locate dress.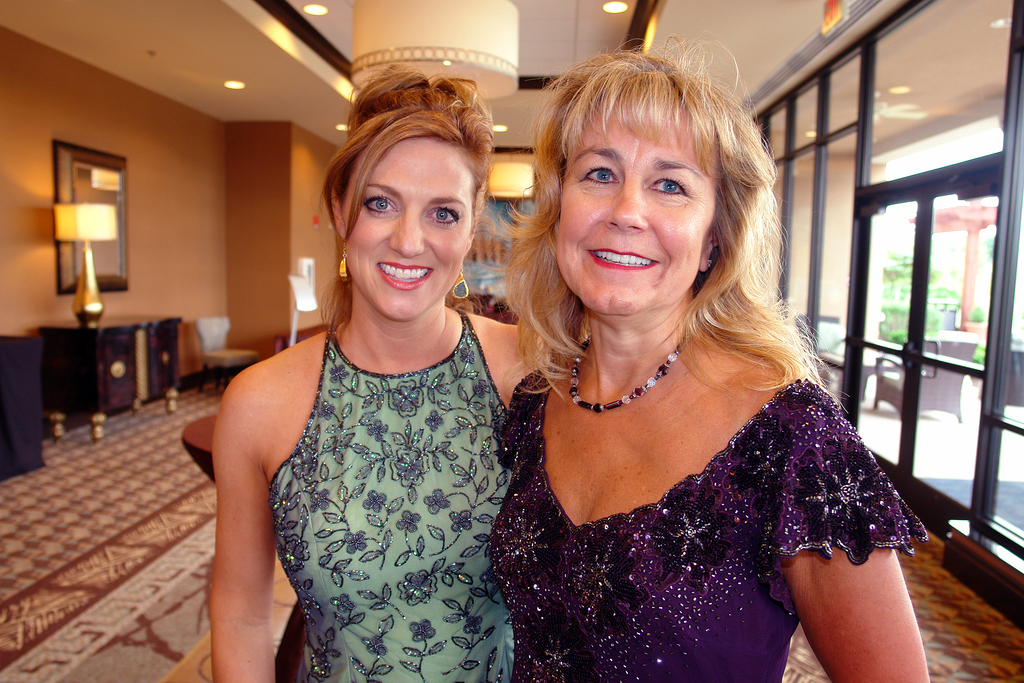
Bounding box: (left=268, top=308, right=508, bottom=682).
